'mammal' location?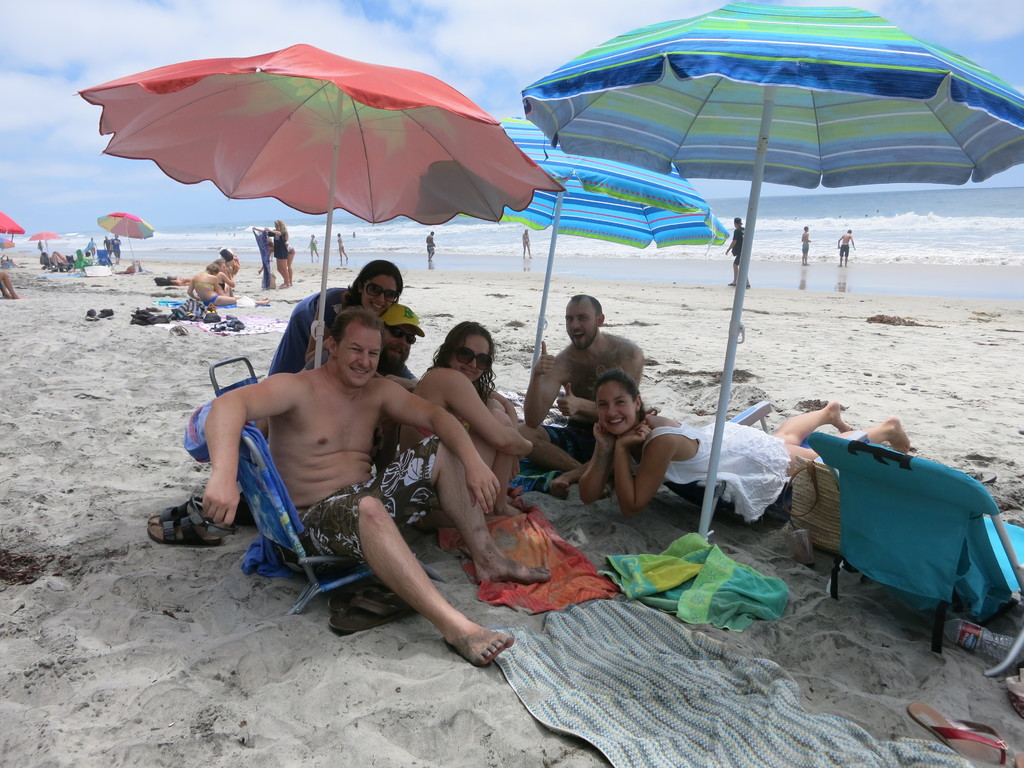
426,230,435,260
